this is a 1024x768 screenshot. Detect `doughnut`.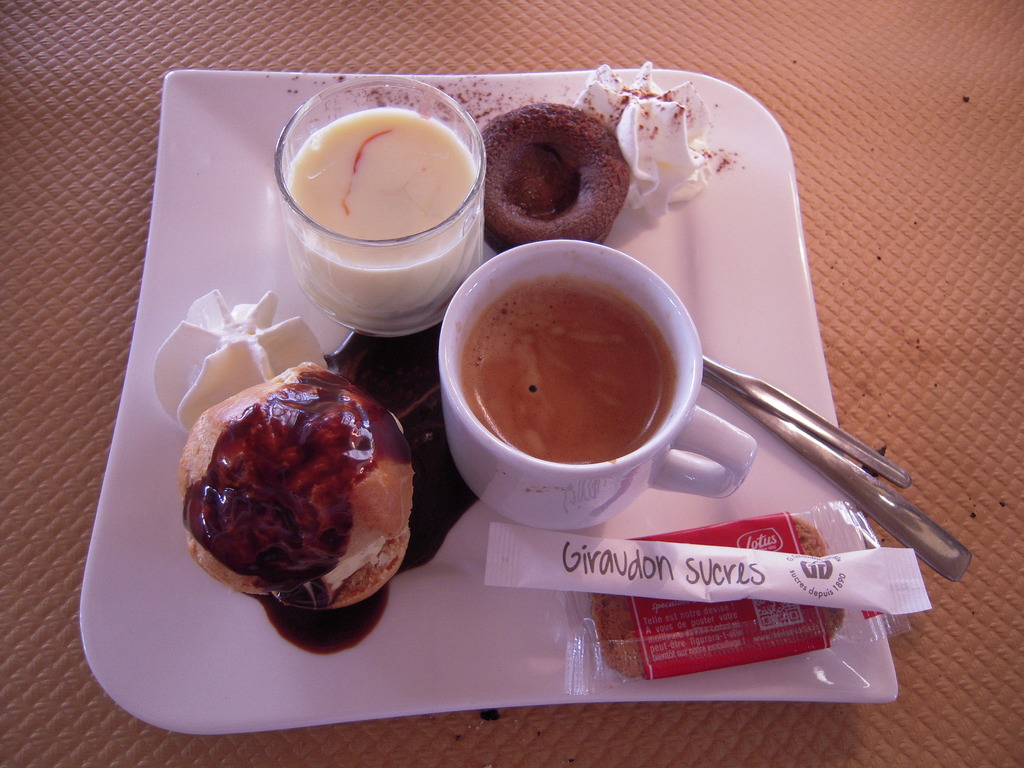
bbox=[173, 358, 414, 611].
